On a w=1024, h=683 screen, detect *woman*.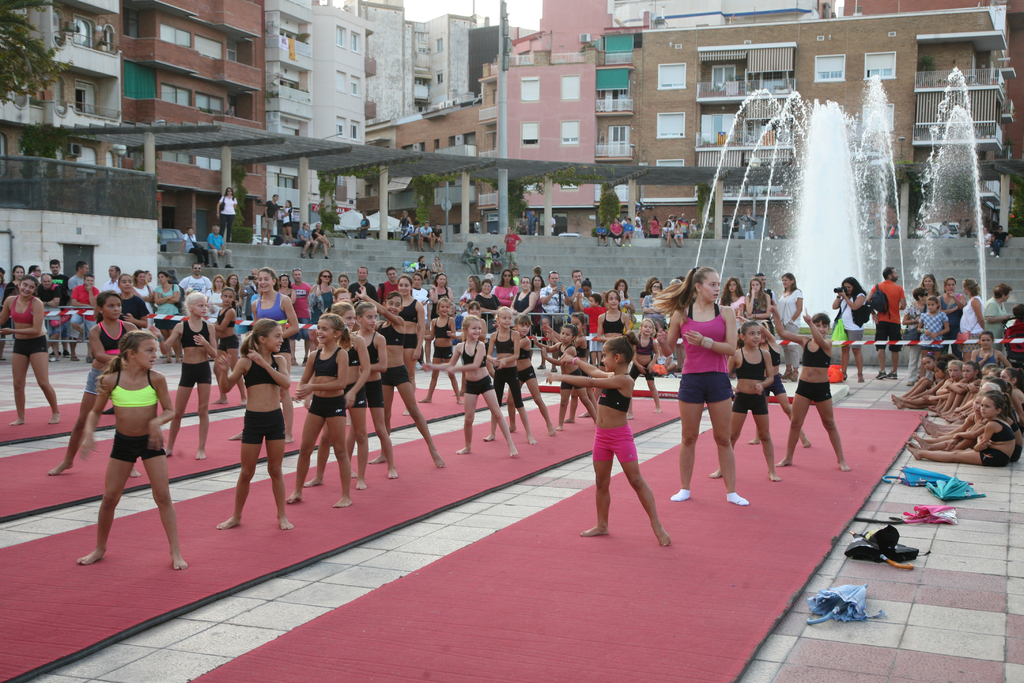
Rect(614, 278, 627, 309).
